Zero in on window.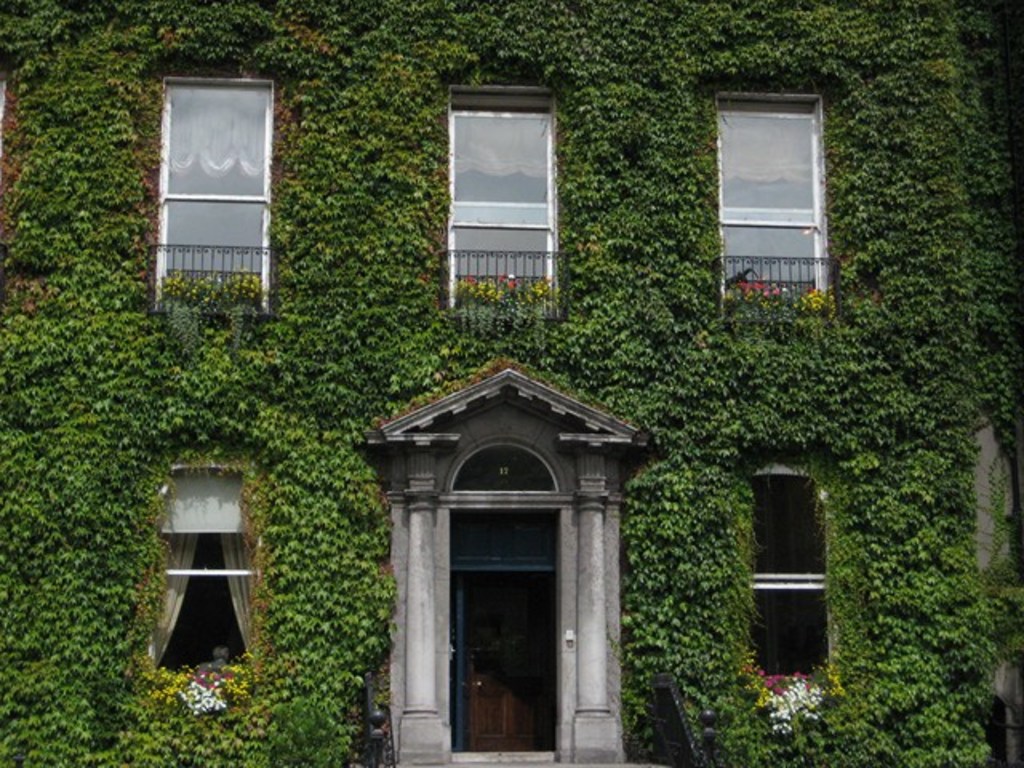
Zeroed in: <region>741, 466, 835, 680</region>.
